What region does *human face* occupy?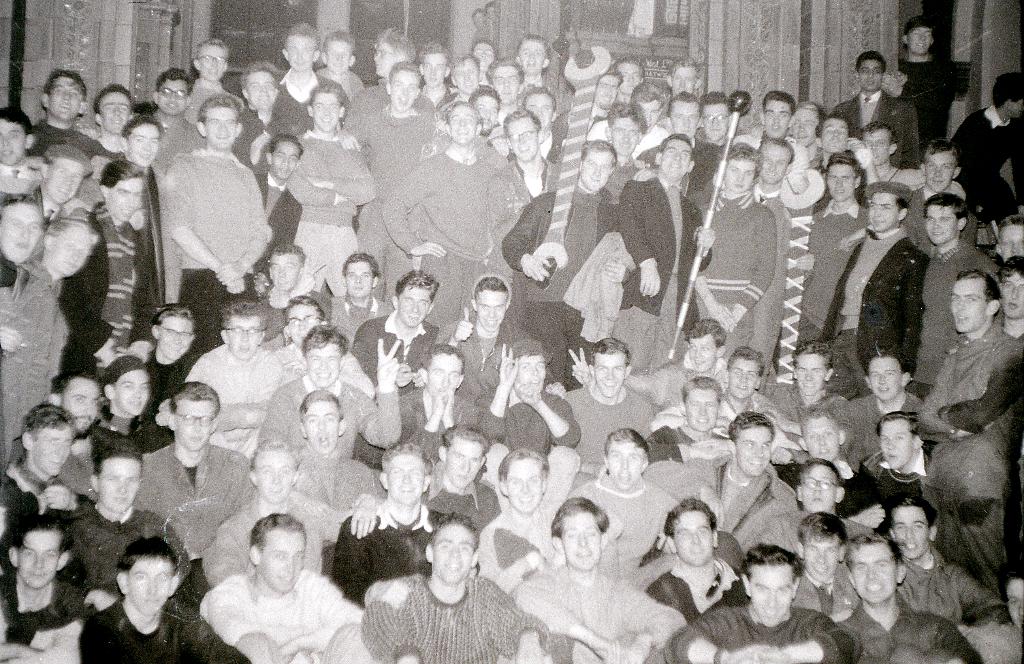
491,65,518,102.
